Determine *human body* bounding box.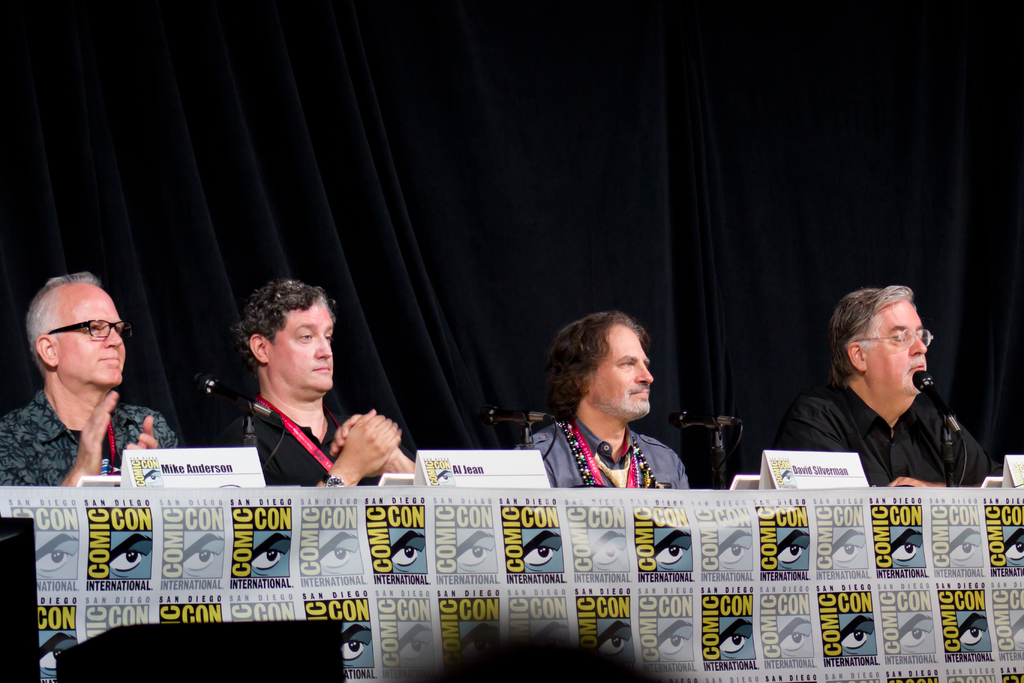
Determined: locate(762, 279, 1004, 490).
